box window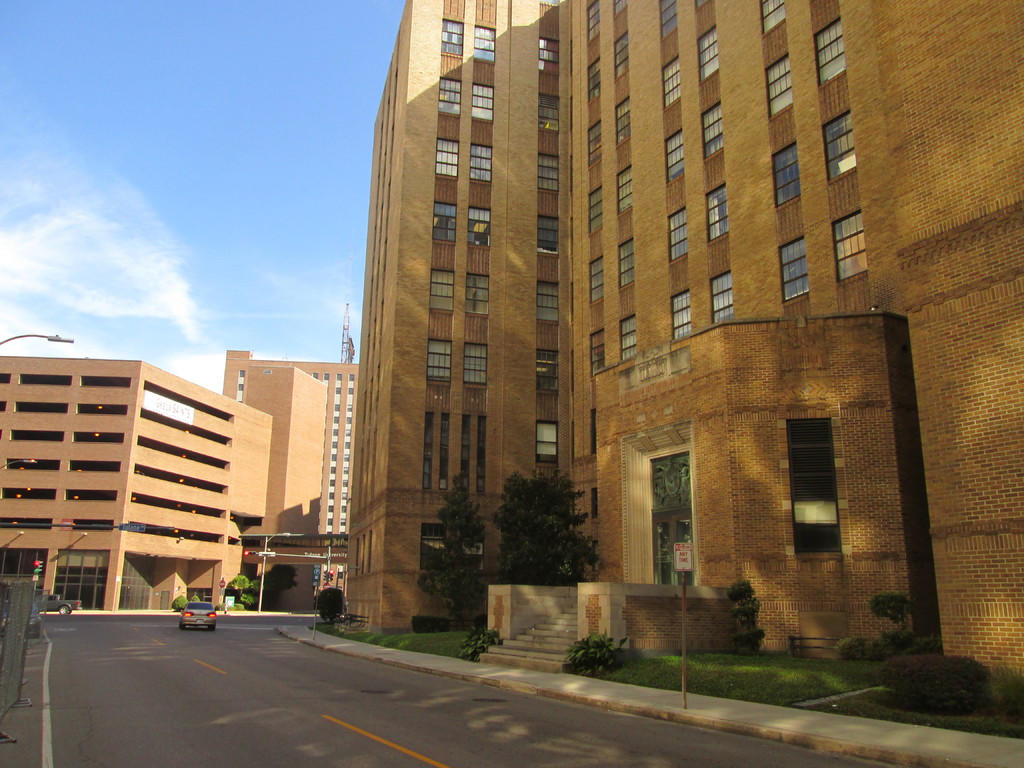
crop(759, 0, 784, 30)
